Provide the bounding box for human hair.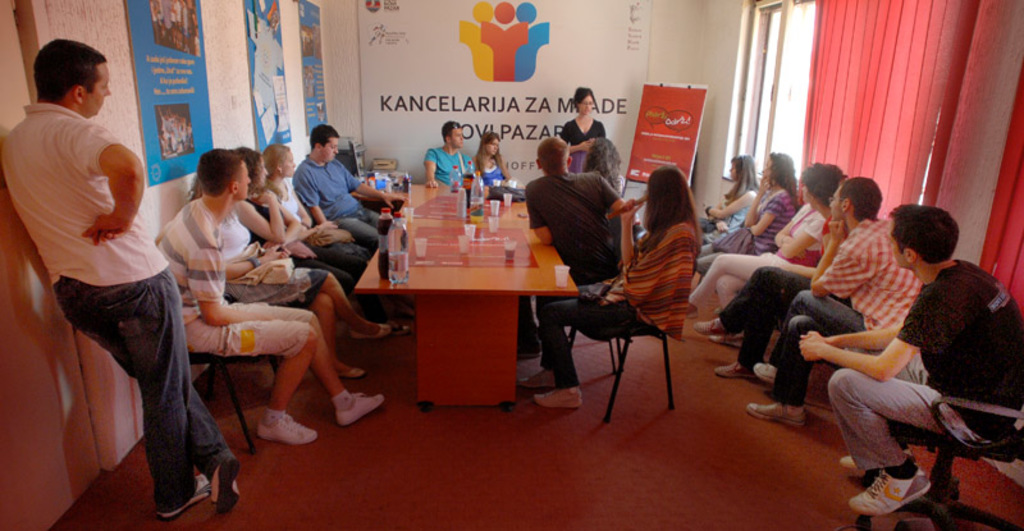
detection(195, 148, 242, 196).
